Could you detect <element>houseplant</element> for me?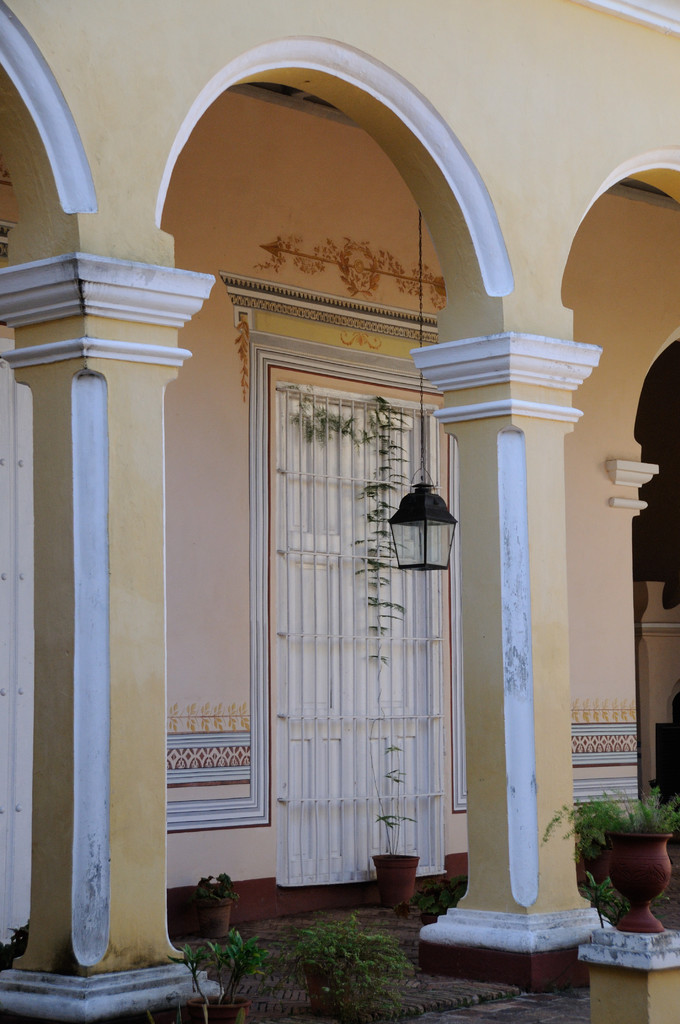
Detection result: 292,912,418,1020.
